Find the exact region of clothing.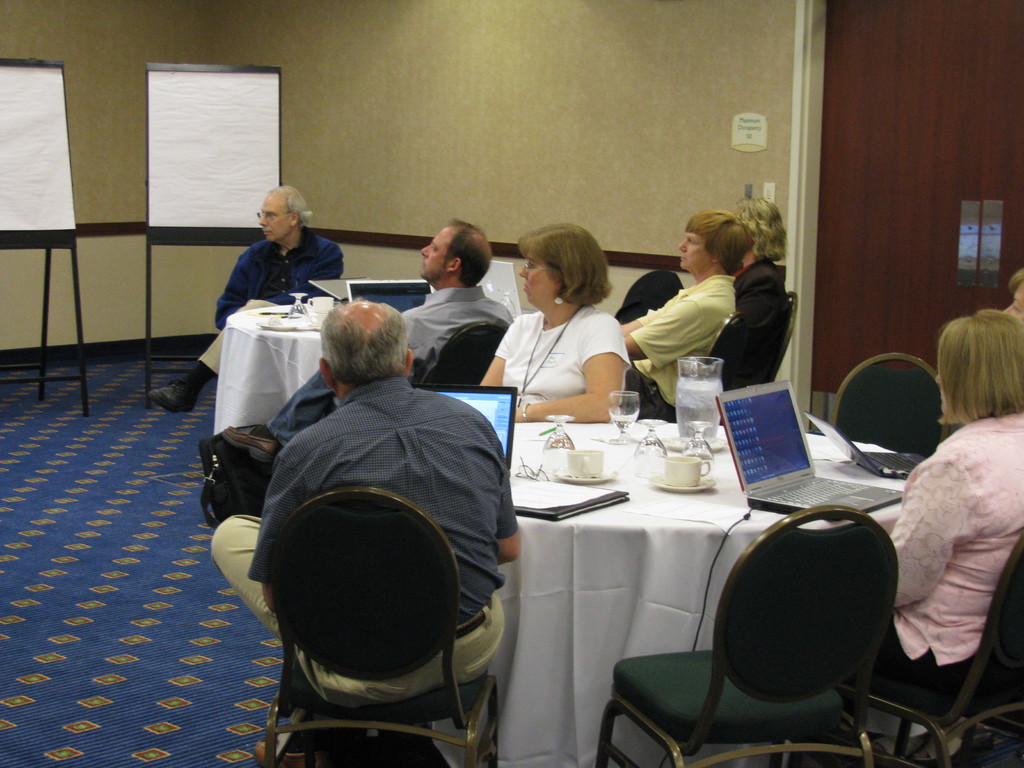
Exact region: [493, 303, 631, 422].
